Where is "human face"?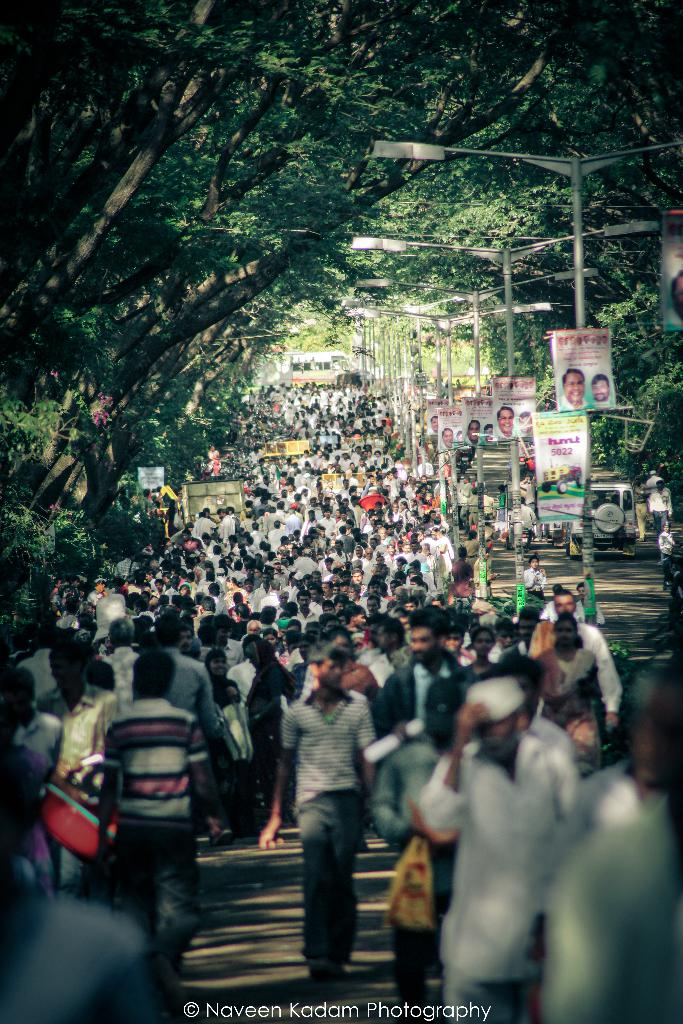
353:573:361:583.
